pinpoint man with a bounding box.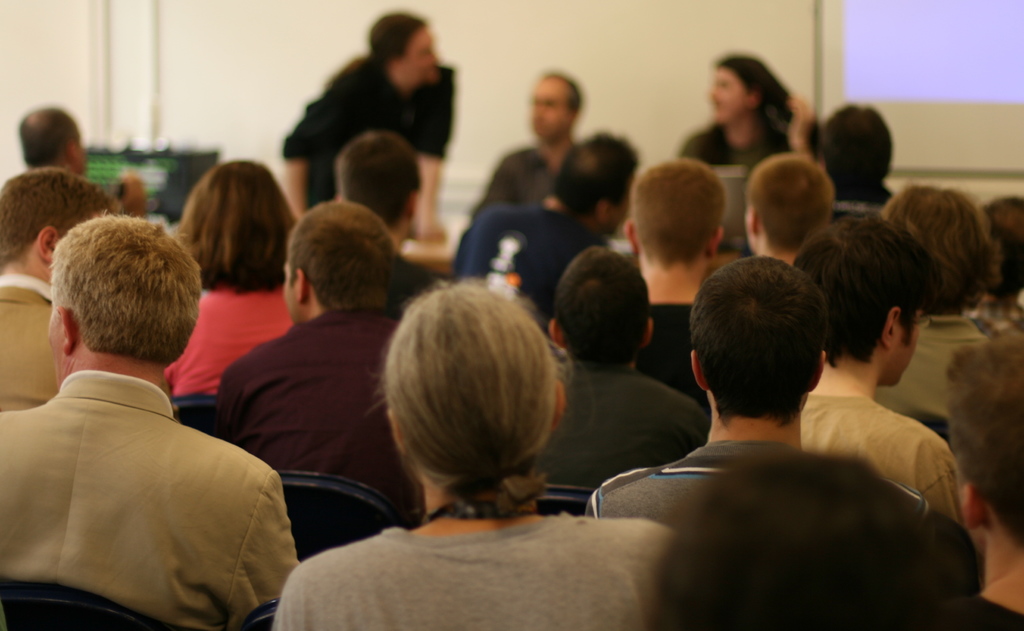
rect(795, 217, 973, 541).
